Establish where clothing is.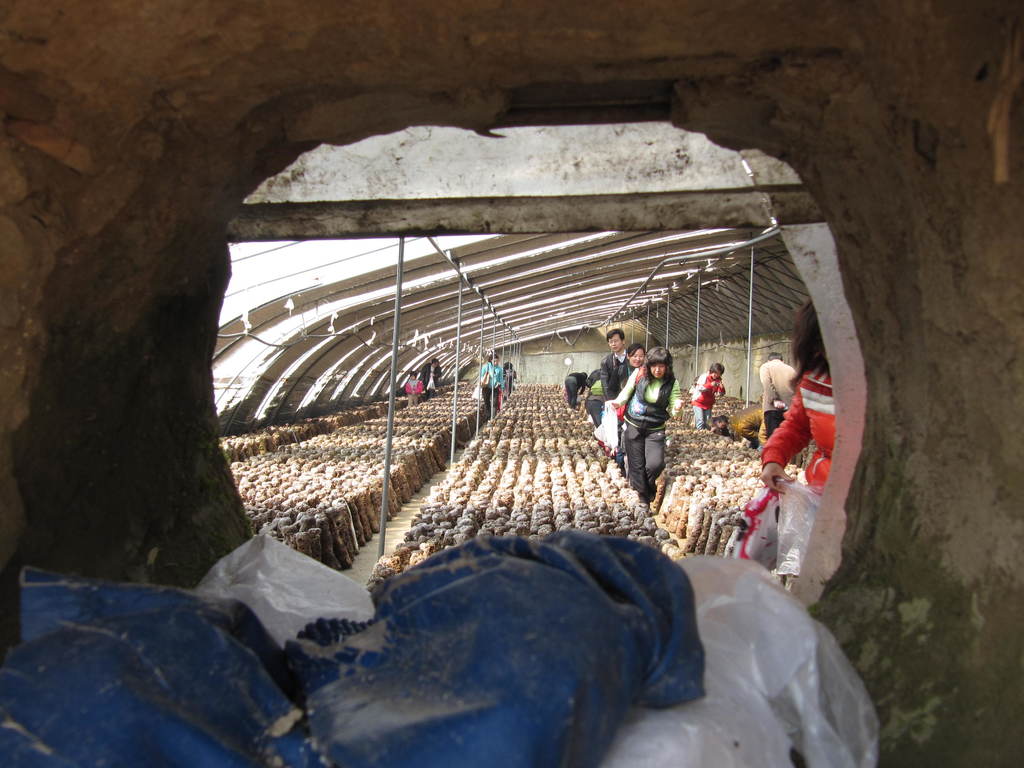
Established at pyautogui.locateOnScreen(400, 374, 423, 395).
